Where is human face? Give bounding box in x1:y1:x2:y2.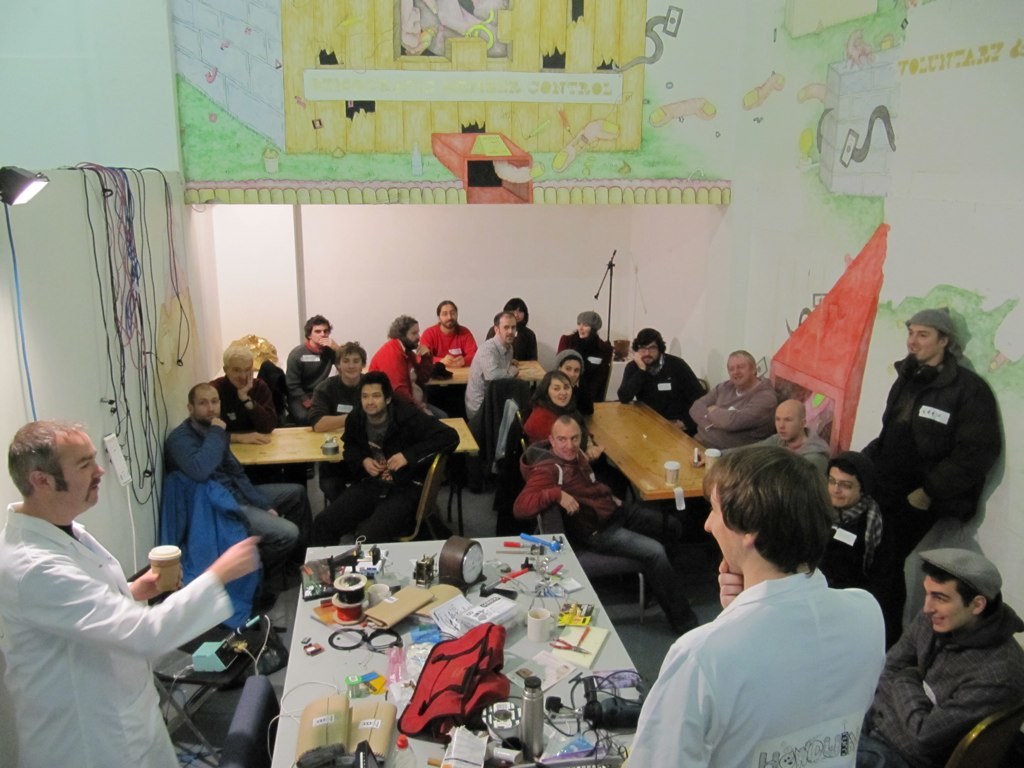
230:362:251:387.
